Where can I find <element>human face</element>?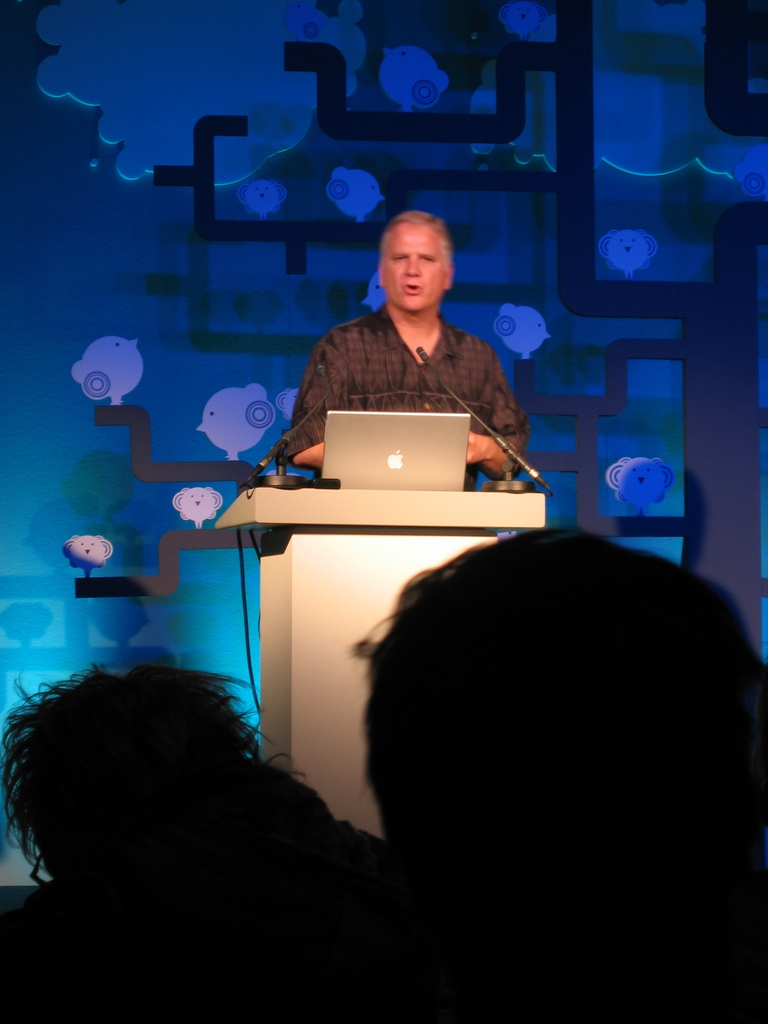
You can find it at (385,220,449,314).
